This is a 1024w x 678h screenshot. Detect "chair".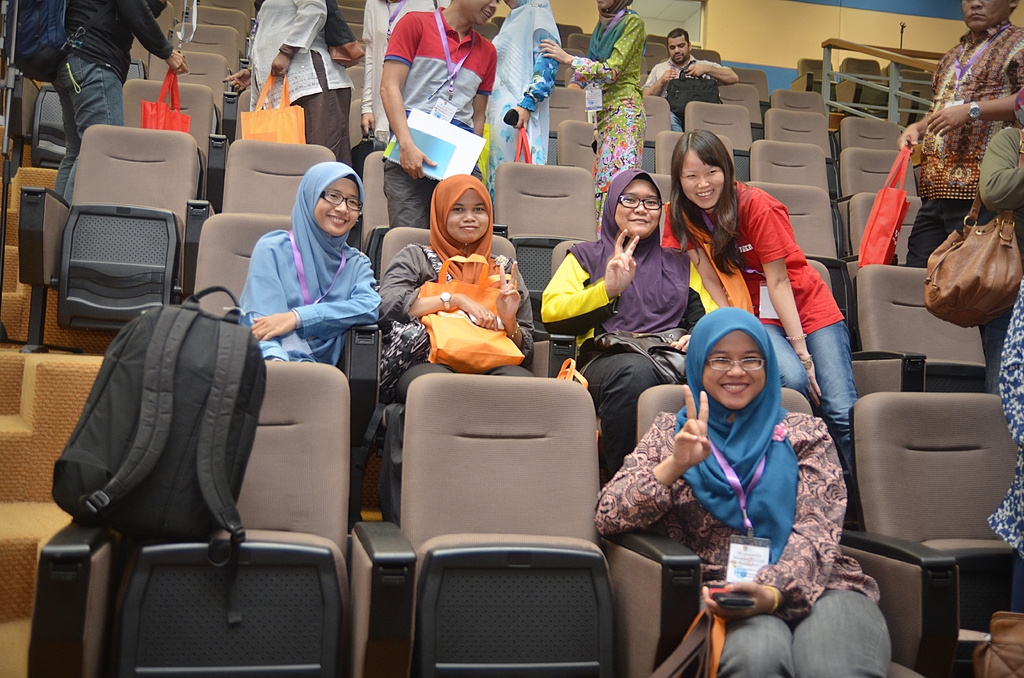
locate(204, 141, 341, 214).
